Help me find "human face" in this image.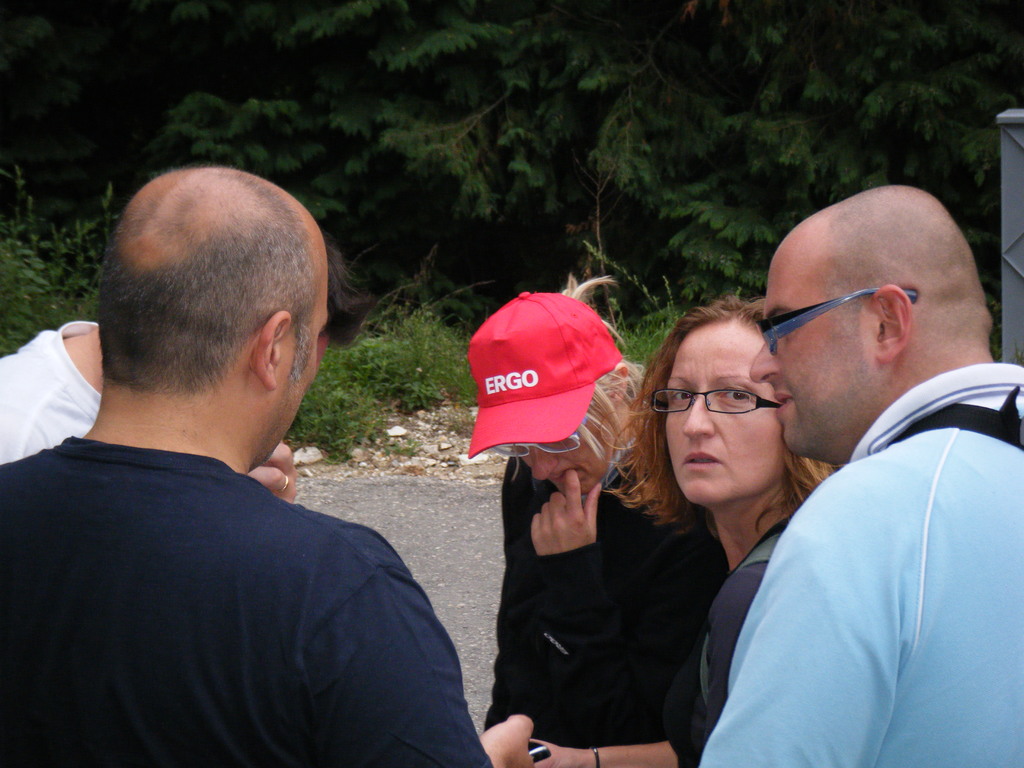
Found it: crop(749, 220, 880, 454).
